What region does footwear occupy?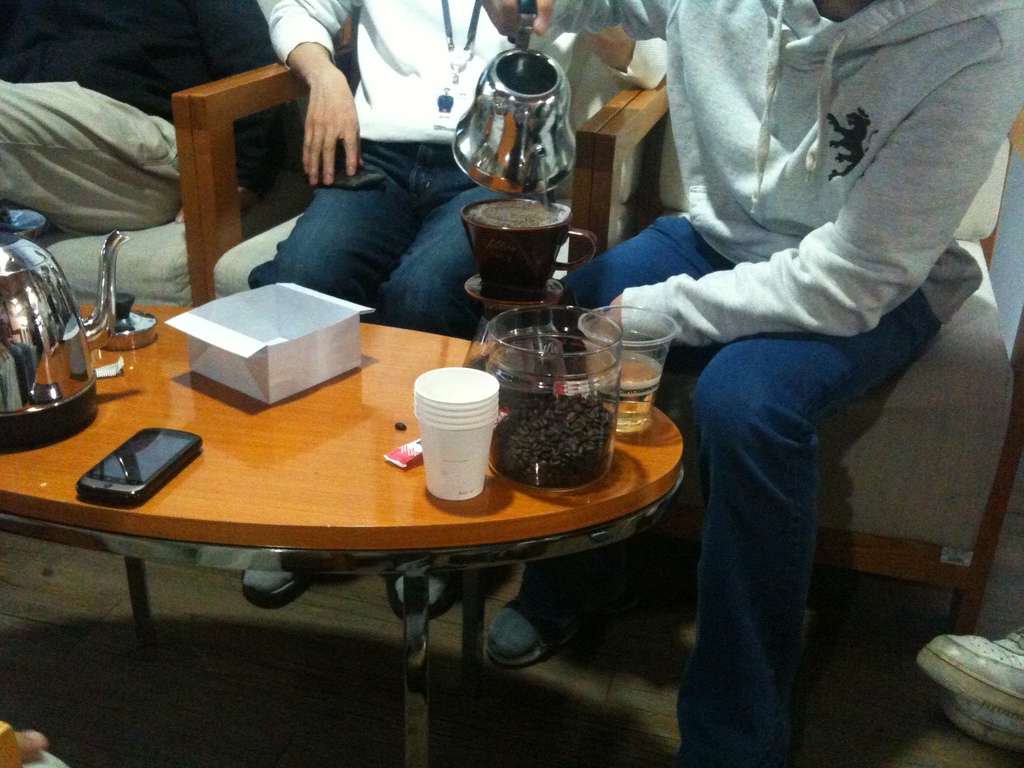
{"left": 940, "top": 686, "right": 1023, "bottom": 749}.
